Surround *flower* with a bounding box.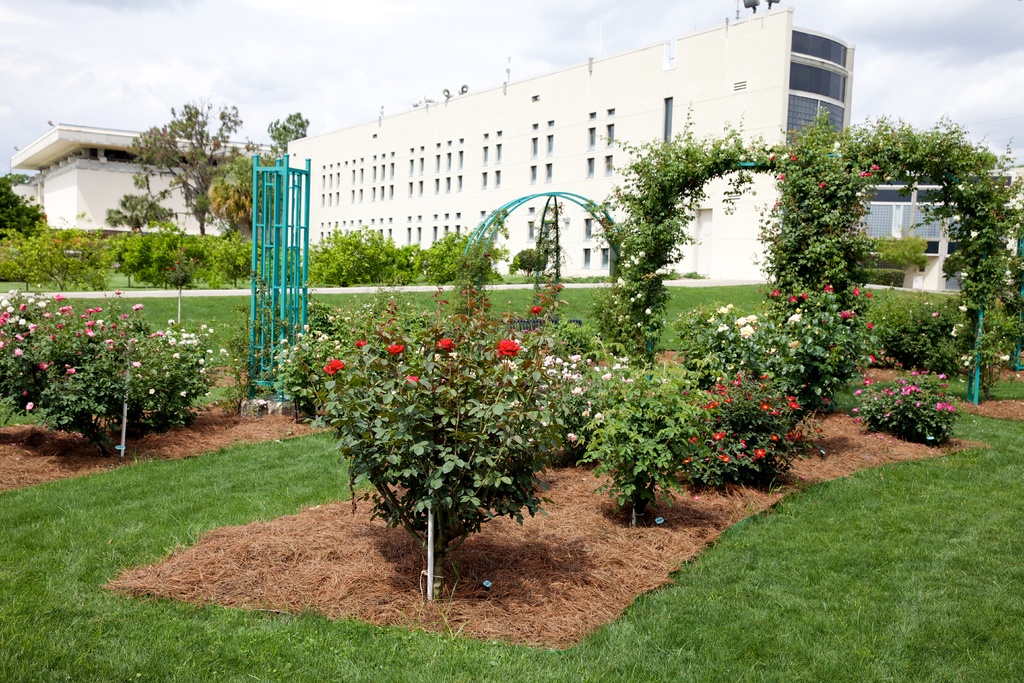
left=964, top=361, right=971, bottom=369.
